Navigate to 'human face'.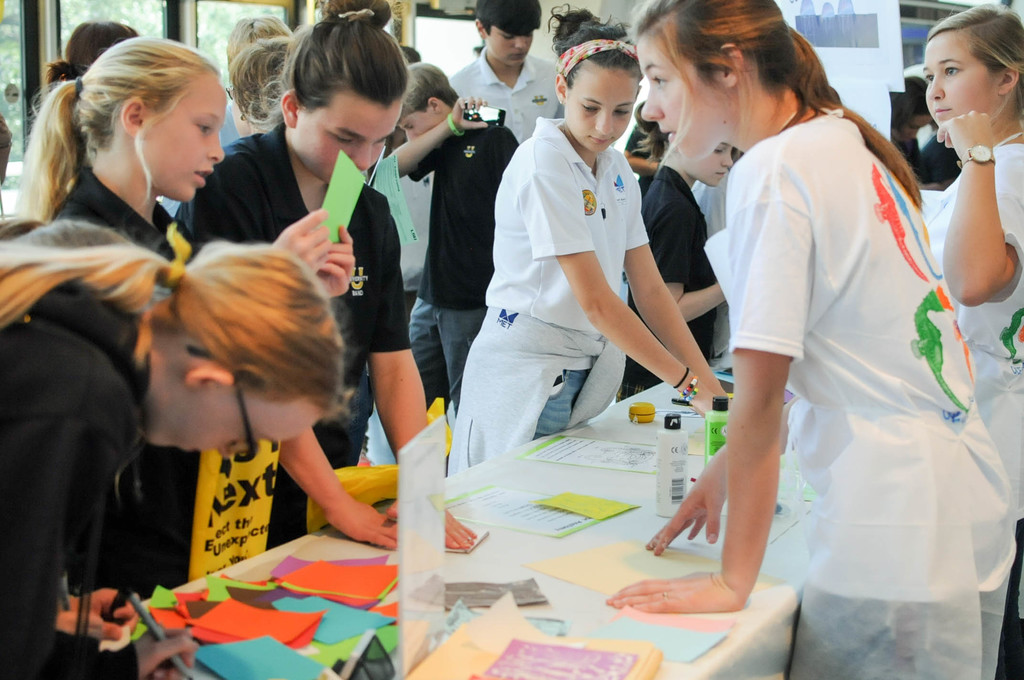
Navigation target: [231,92,251,138].
